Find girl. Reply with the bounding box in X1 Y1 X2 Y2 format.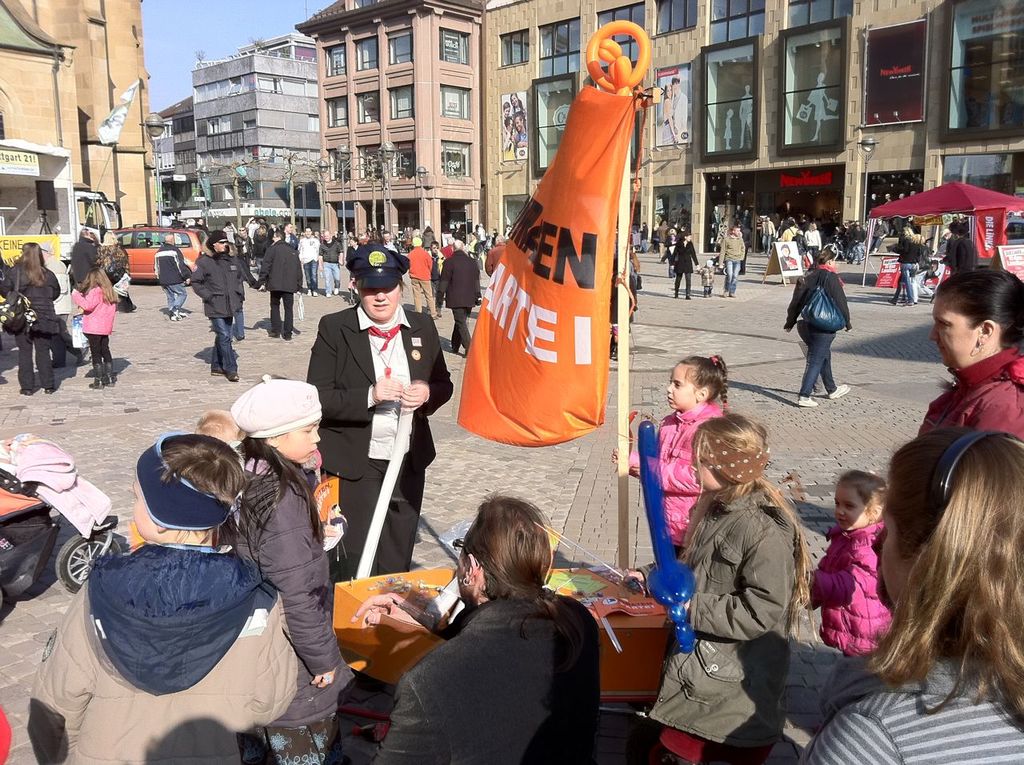
630 411 809 764.
